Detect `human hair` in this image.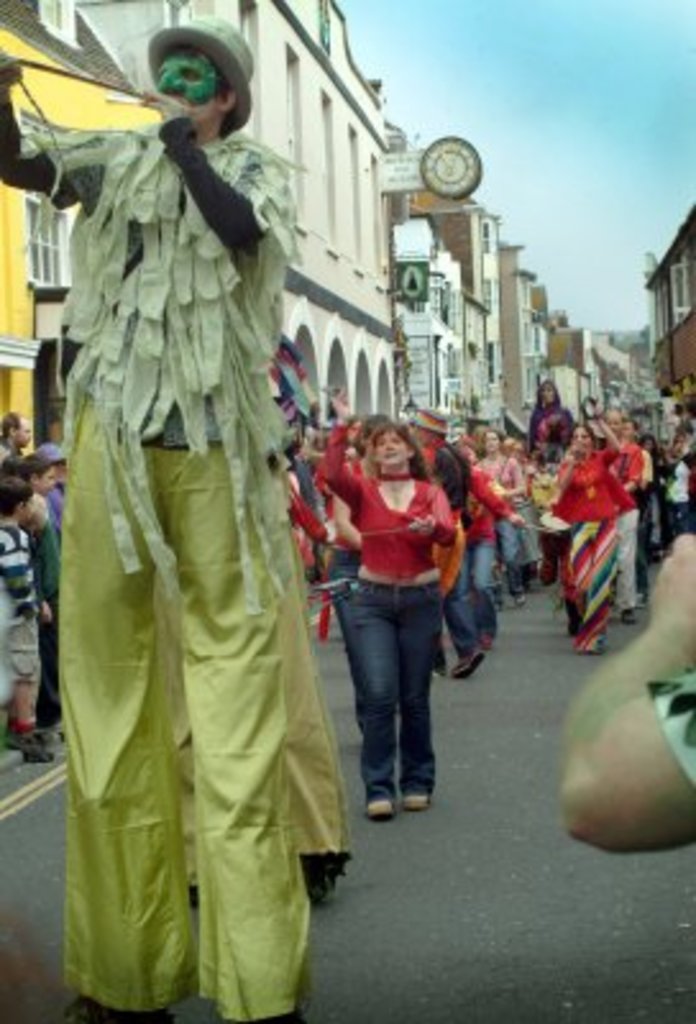
Detection: (left=223, top=82, right=235, bottom=141).
